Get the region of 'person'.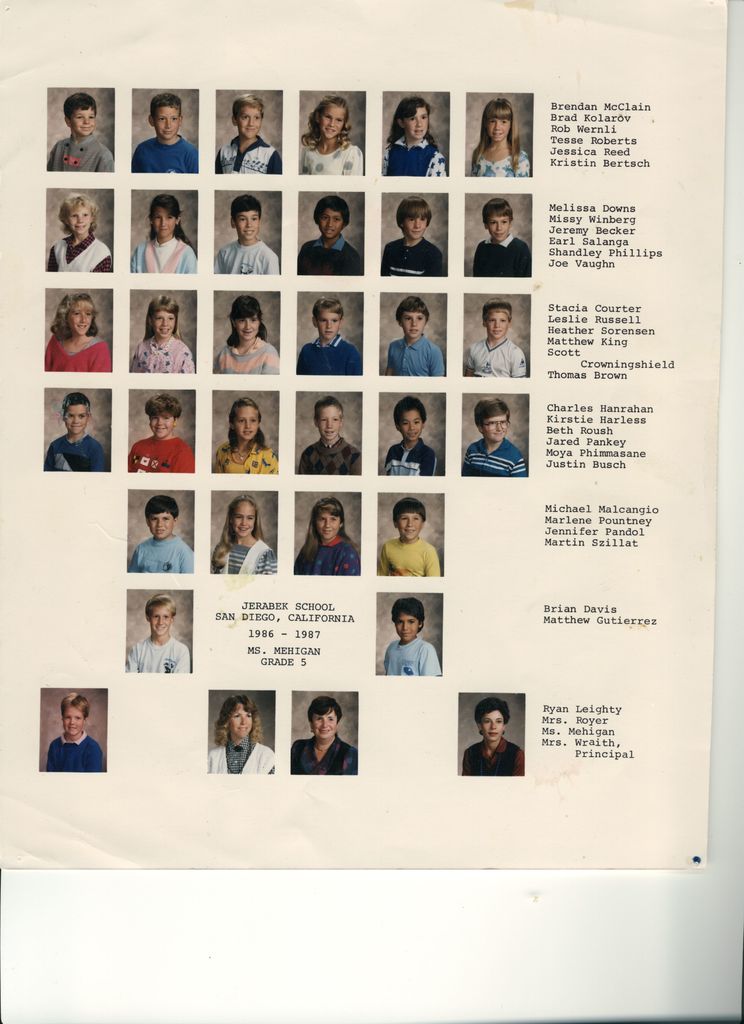
(383, 497, 440, 582).
